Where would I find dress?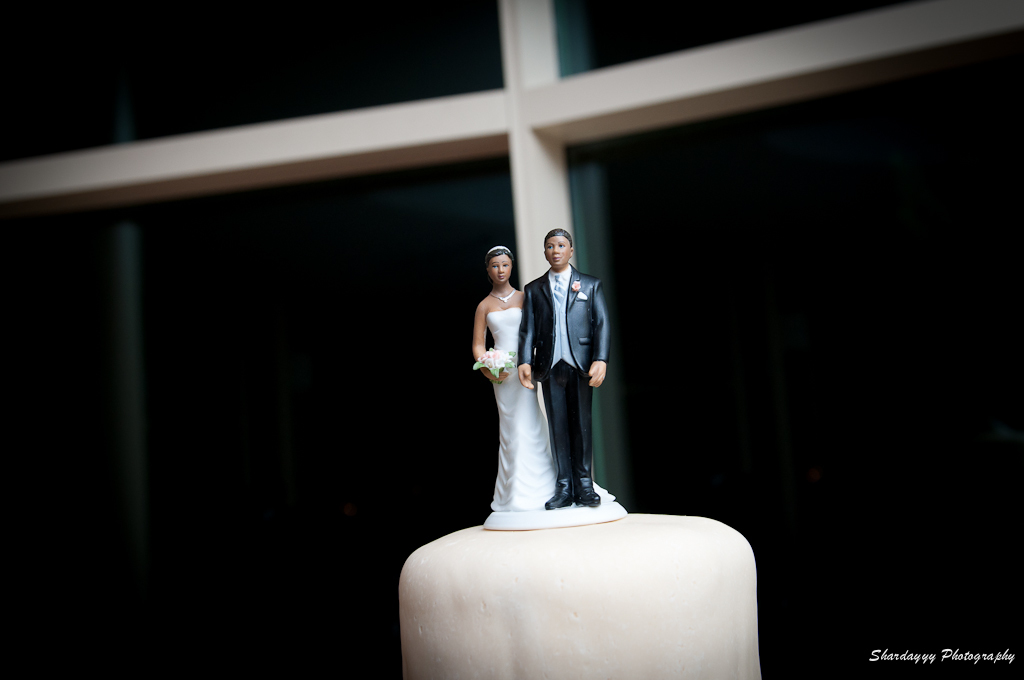
At x1=488 y1=308 x2=563 y2=519.
